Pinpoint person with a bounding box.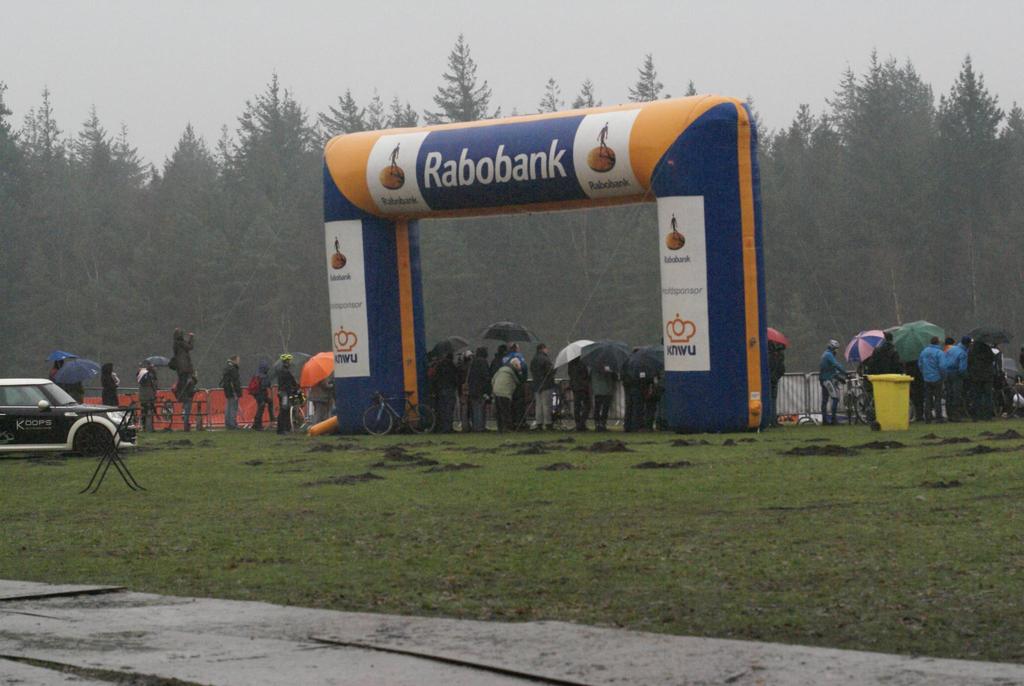
detection(531, 343, 559, 434).
